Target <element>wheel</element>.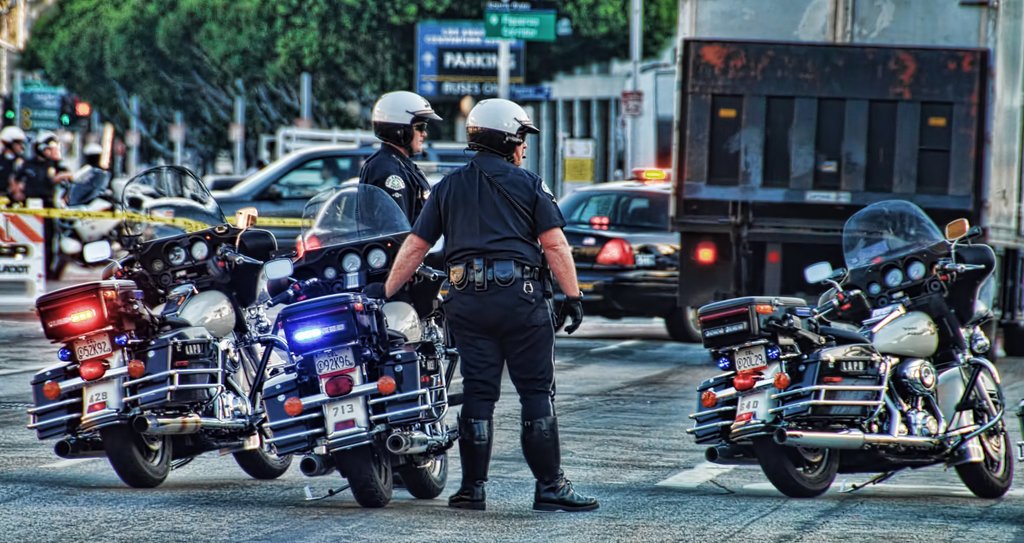
Target region: x1=339 y1=449 x2=394 y2=503.
